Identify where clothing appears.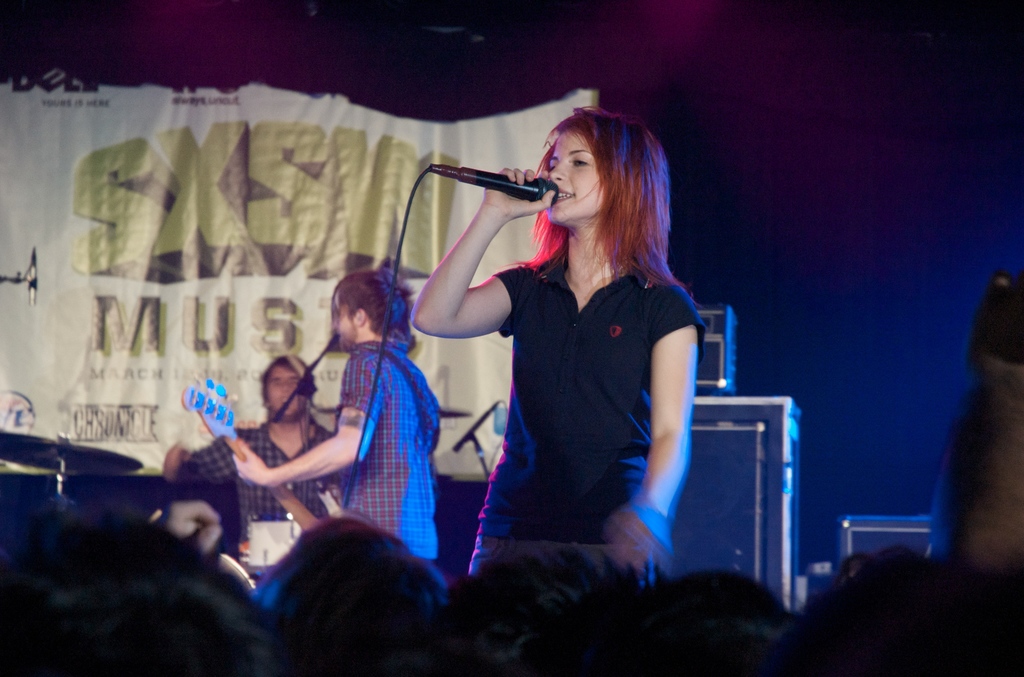
Appears at (left=335, top=333, right=440, bottom=573).
